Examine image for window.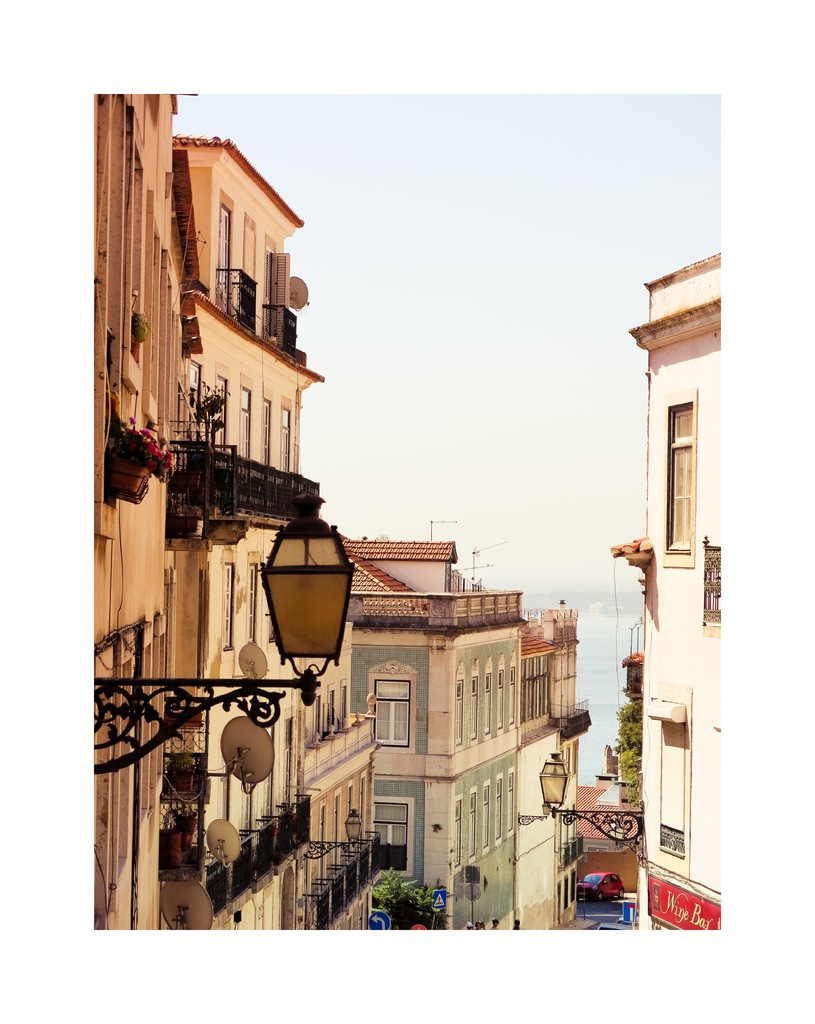
Examination result: l=375, t=676, r=411, b=751.
